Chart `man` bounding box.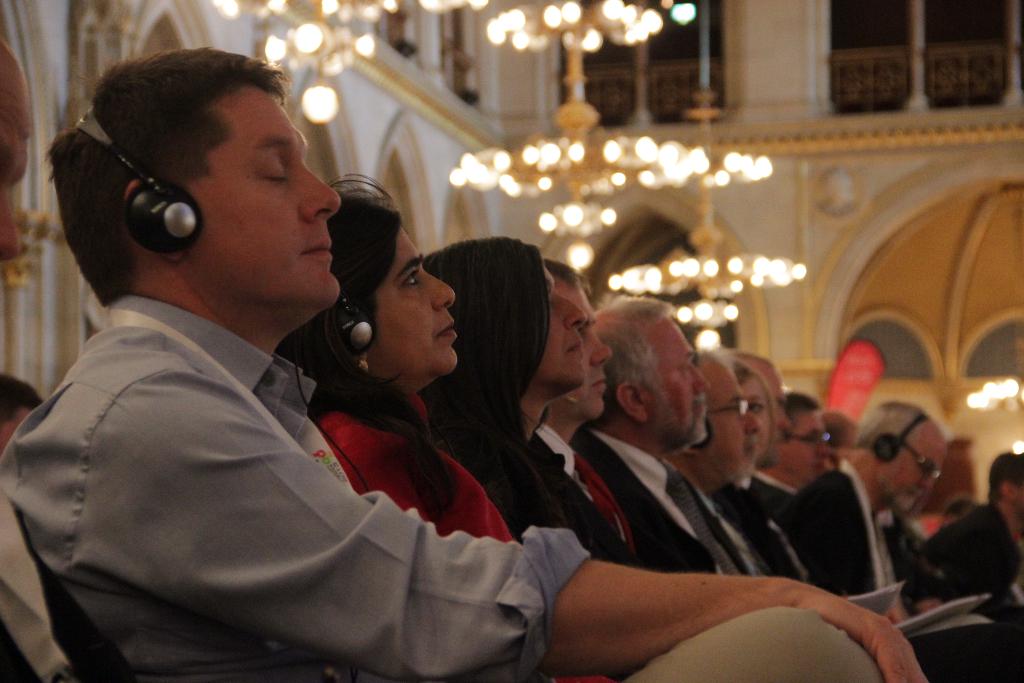
Charted: (x1=2, y1=366, x2=42, y2=445).
